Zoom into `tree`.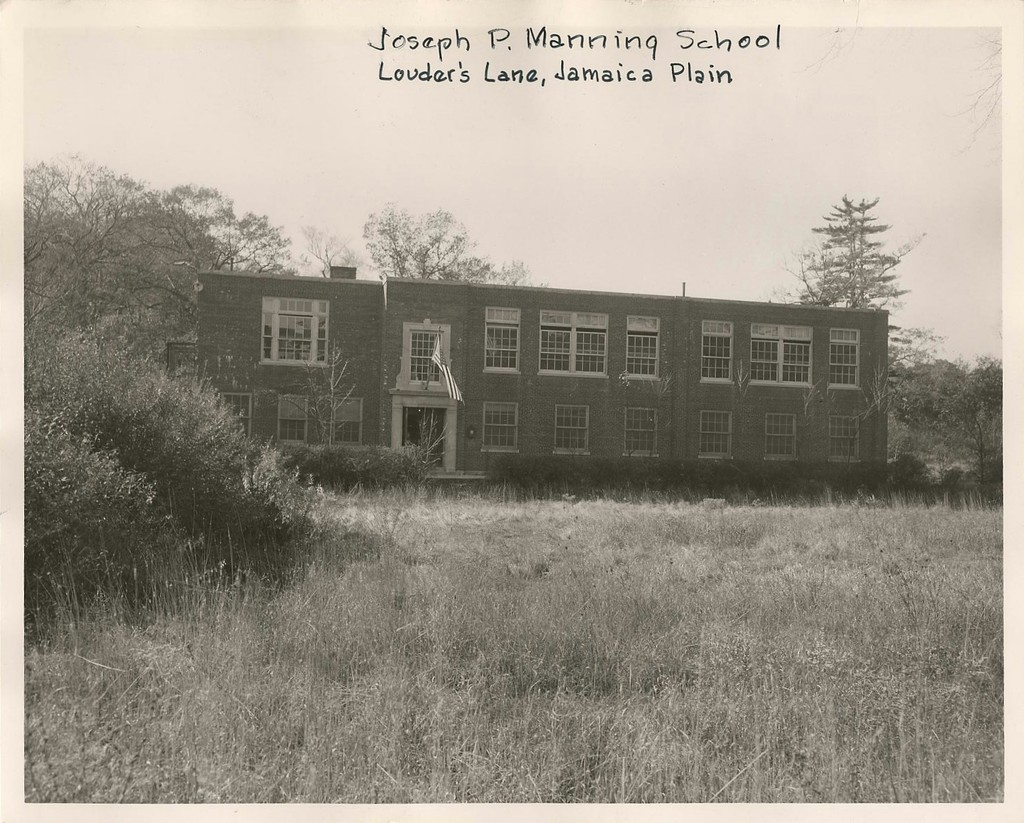
Zoom target: select_region(879, 310, 1006, 499).
